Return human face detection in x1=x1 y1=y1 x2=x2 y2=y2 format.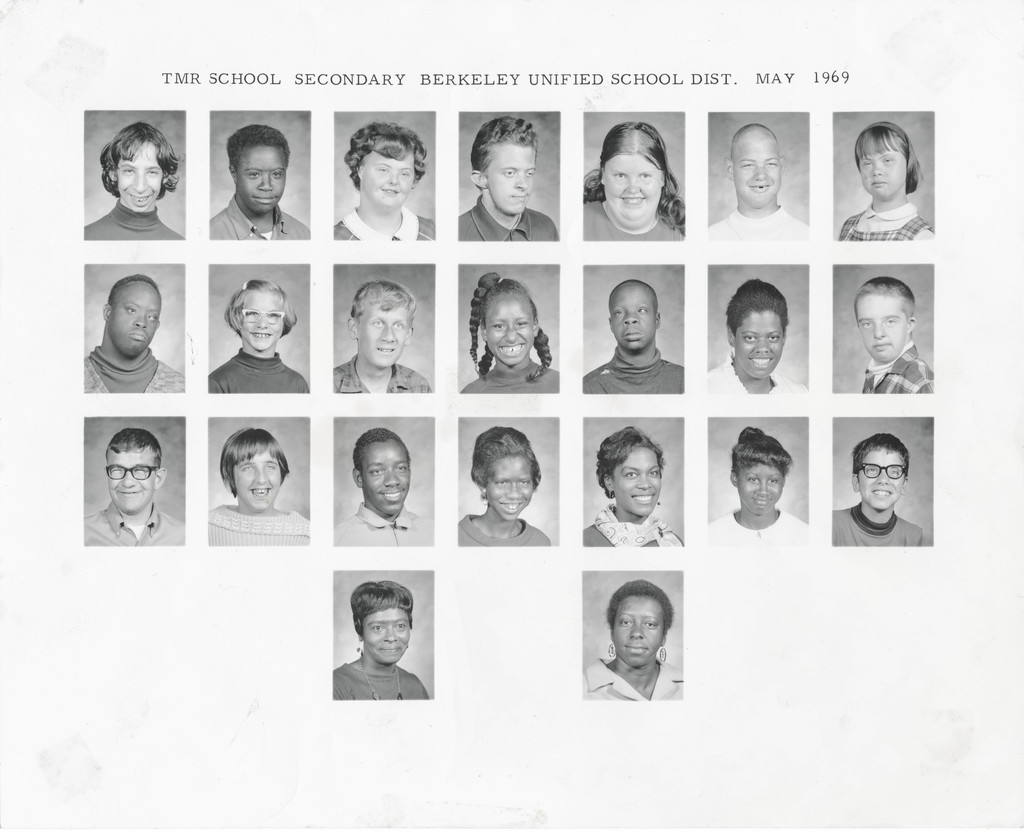
x1=365 y1=604 x2=408 y2=665.
